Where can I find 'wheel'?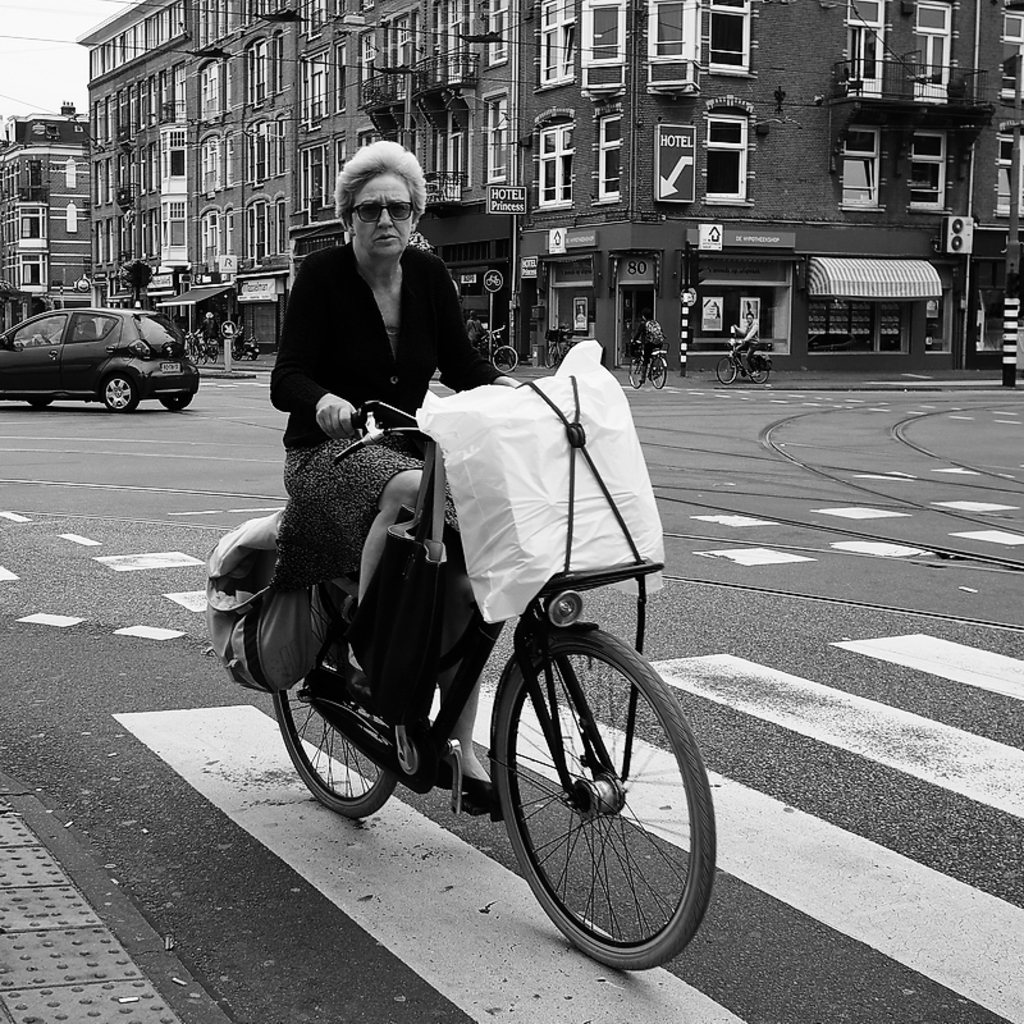
You can find it at detection(97, 374, 141, 415).
